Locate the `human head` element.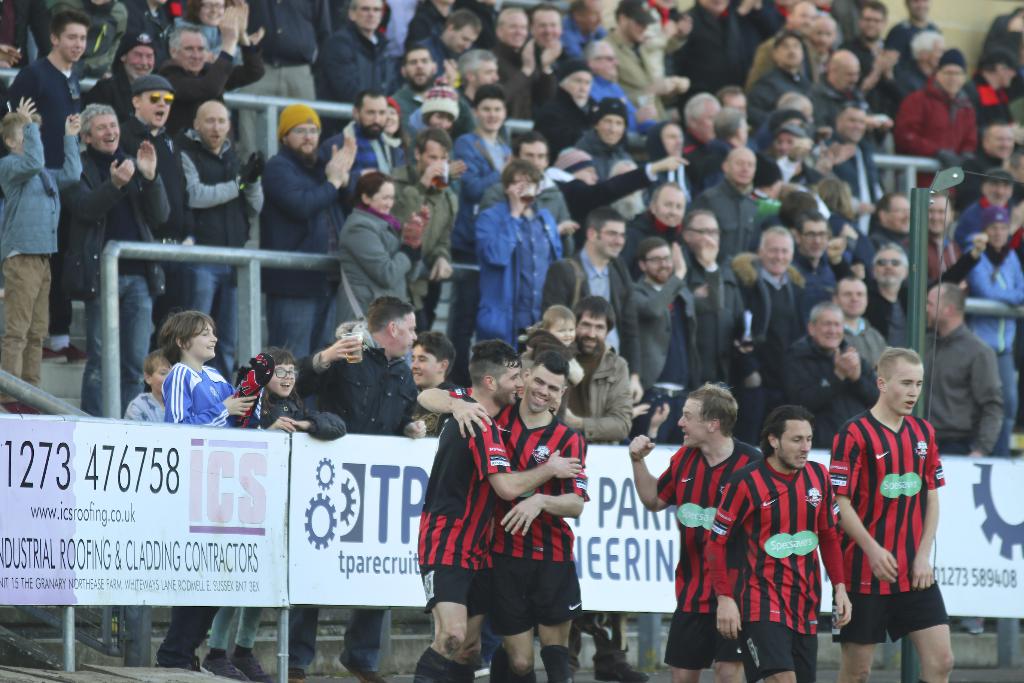
Element bbox: <region>797, 214, 831, 258</region>.
